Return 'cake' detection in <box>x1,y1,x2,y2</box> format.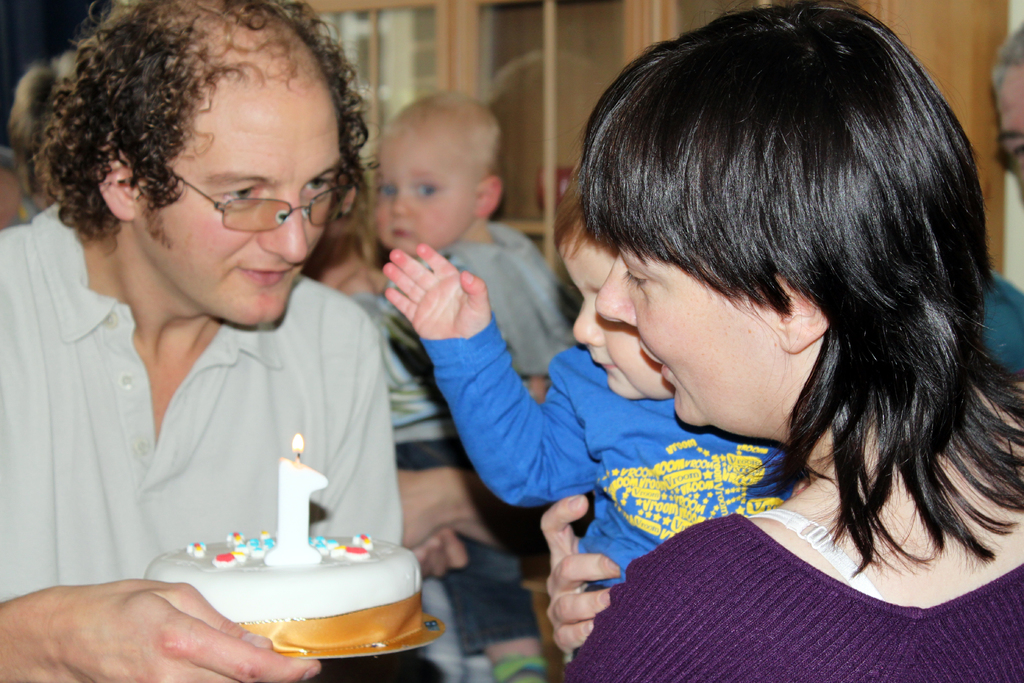
<box>147,526,425,654</box>.
